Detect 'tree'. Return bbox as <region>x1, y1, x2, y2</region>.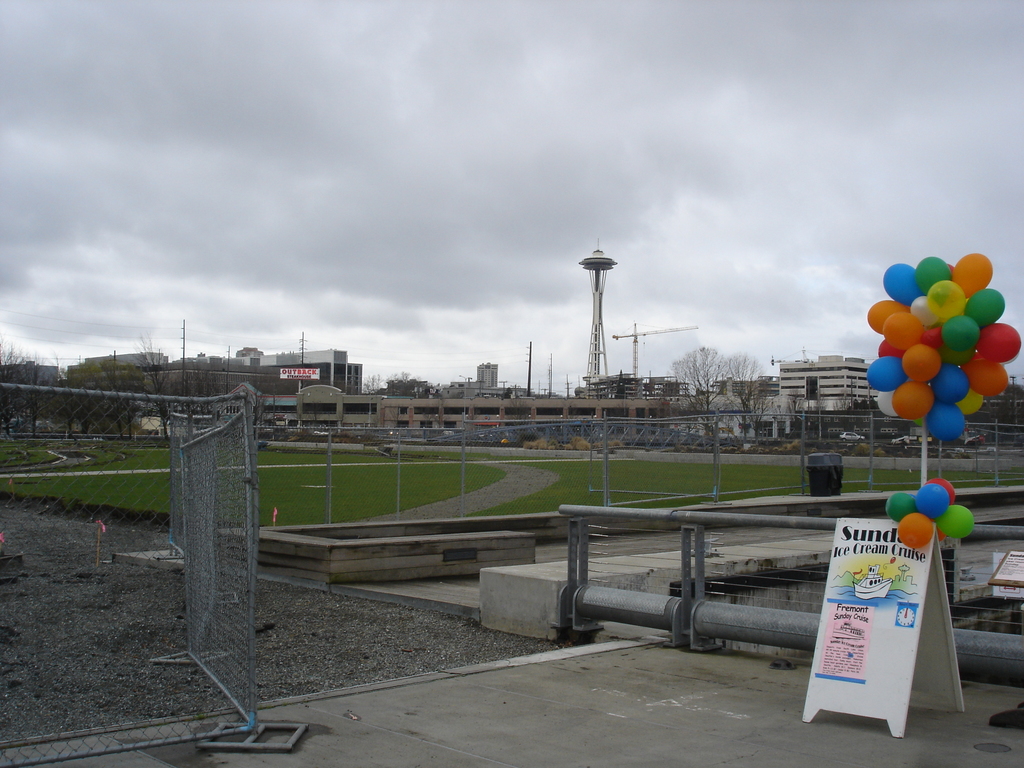
<region>383, 370, 437, 396</region>.
